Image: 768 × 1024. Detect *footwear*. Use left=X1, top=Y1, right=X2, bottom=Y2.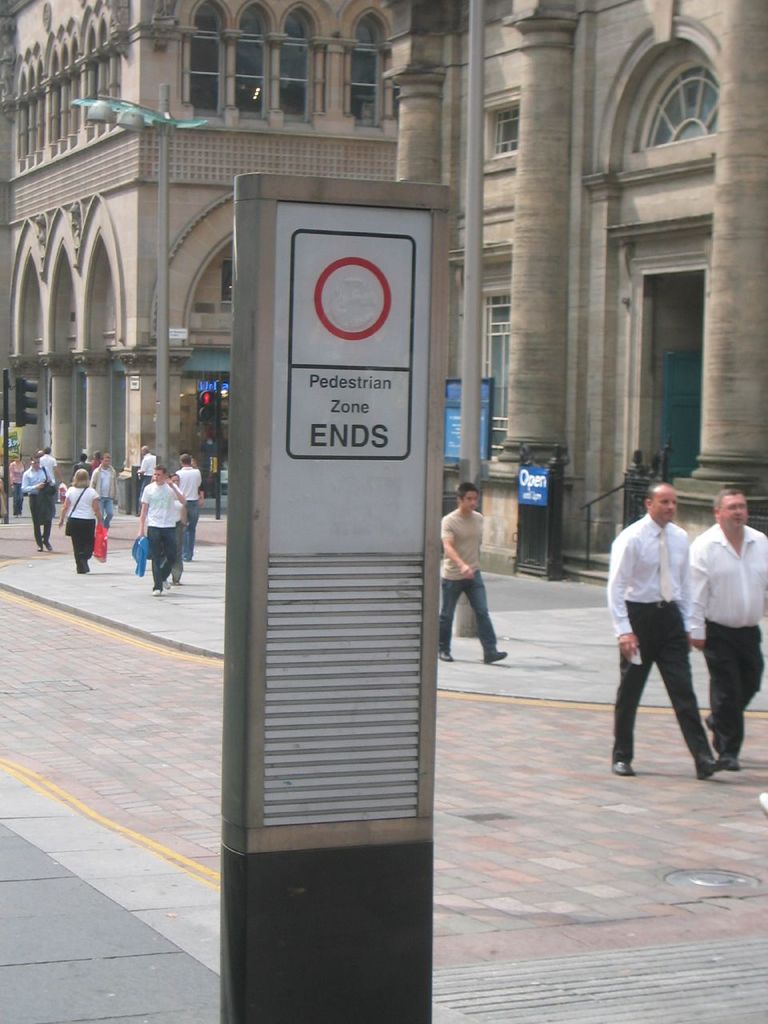
left=42, top=538, right=51, bottom=550.
